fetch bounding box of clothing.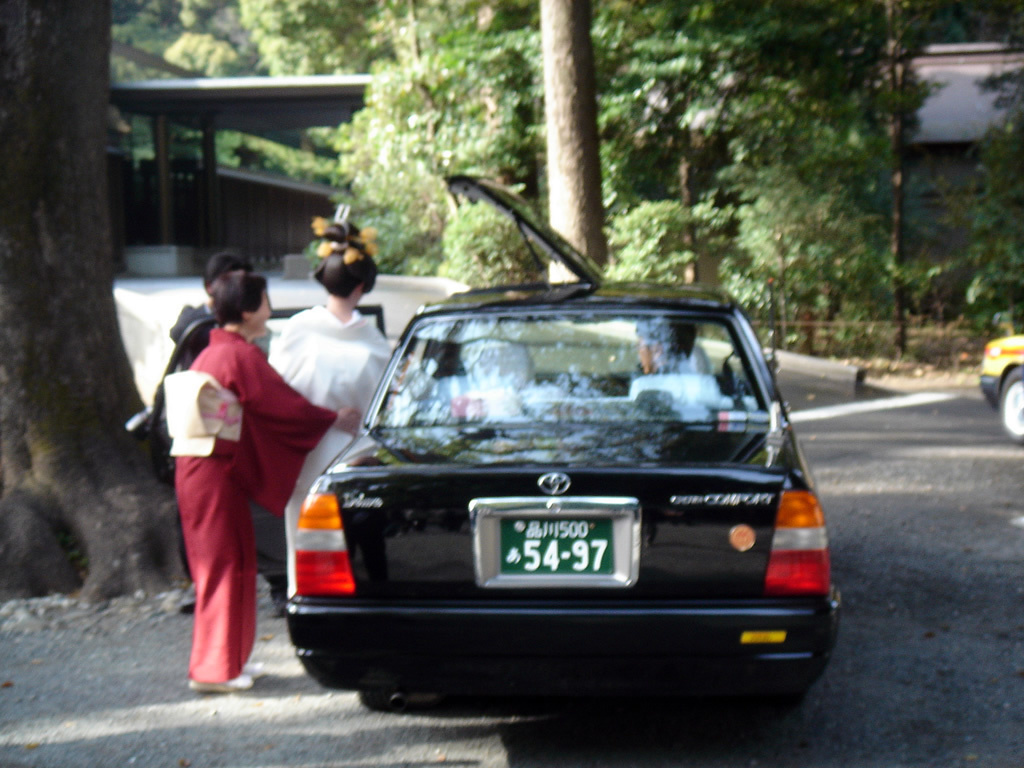
Bbox: <box>266,295,420,434</box>.
